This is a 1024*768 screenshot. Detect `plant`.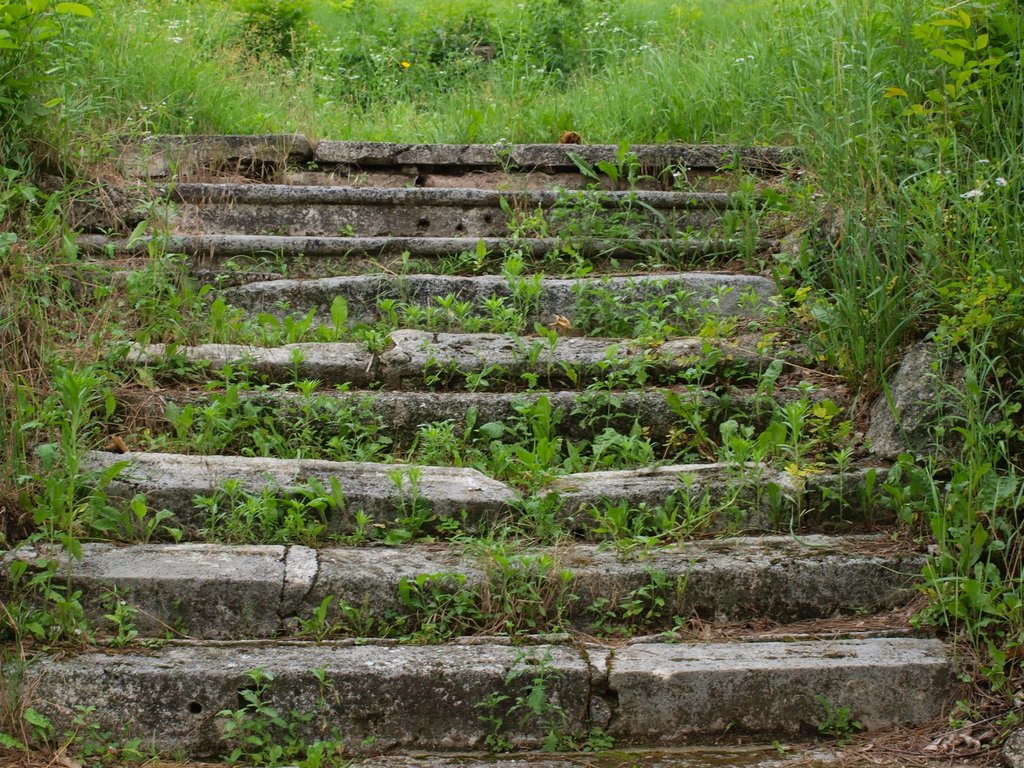
crop(809, 233, 931, 384).
